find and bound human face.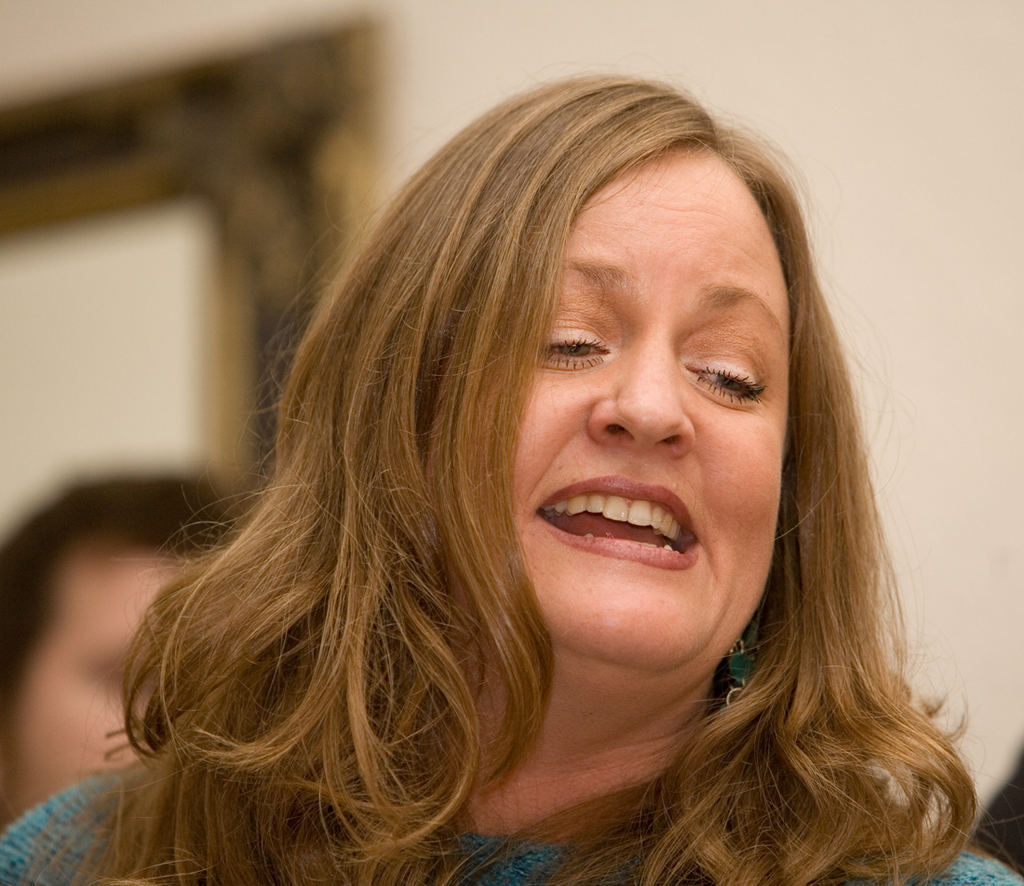
Bound: 514:144:791:662.
